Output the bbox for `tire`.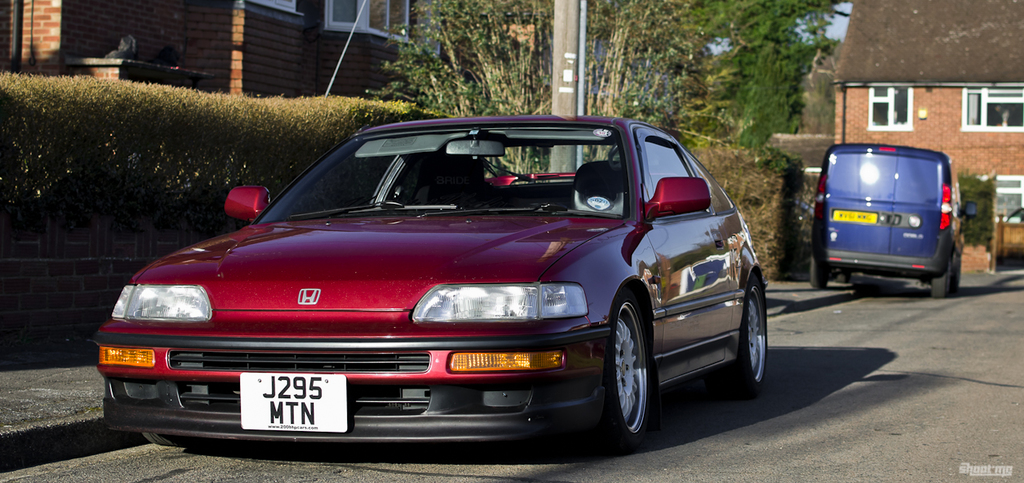
(x1=742, y1=277, x2=767, y2=392).
